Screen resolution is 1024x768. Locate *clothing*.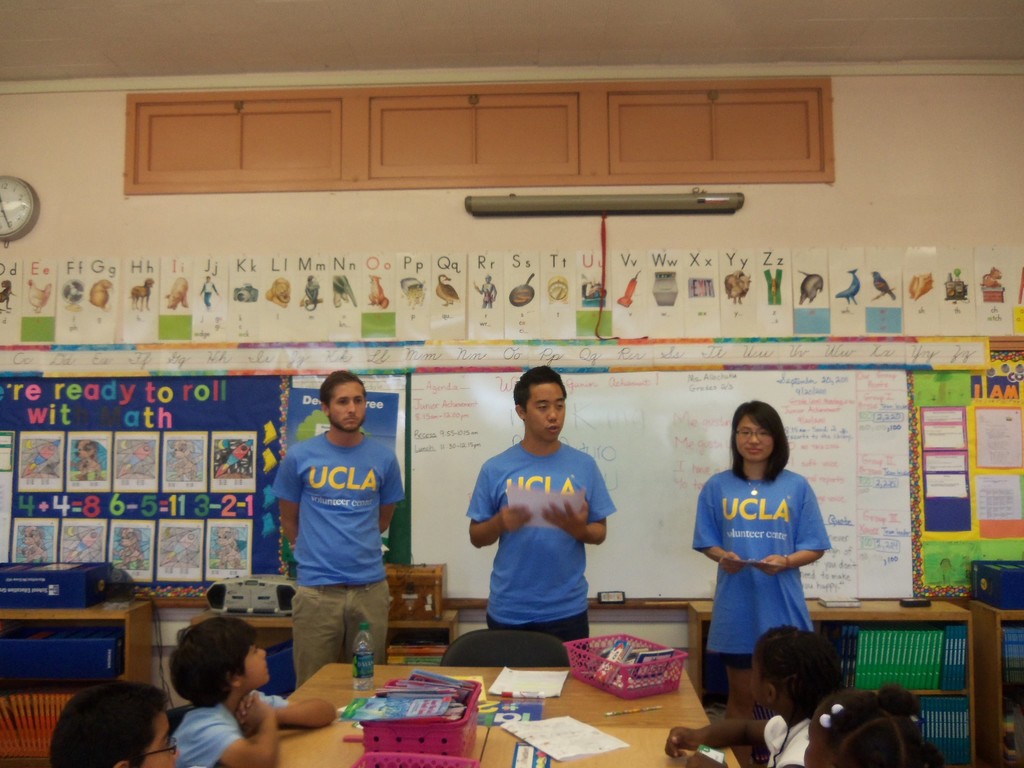
(485,609,589,650).
